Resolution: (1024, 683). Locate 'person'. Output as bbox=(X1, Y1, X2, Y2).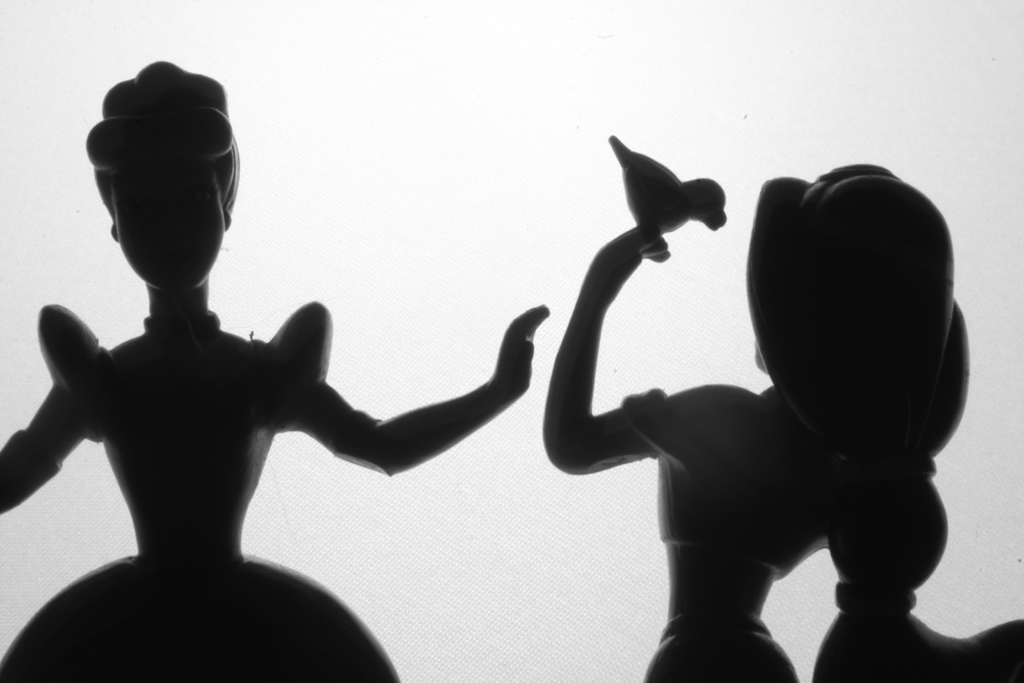
bbox=(0, 60, 549, 682).
